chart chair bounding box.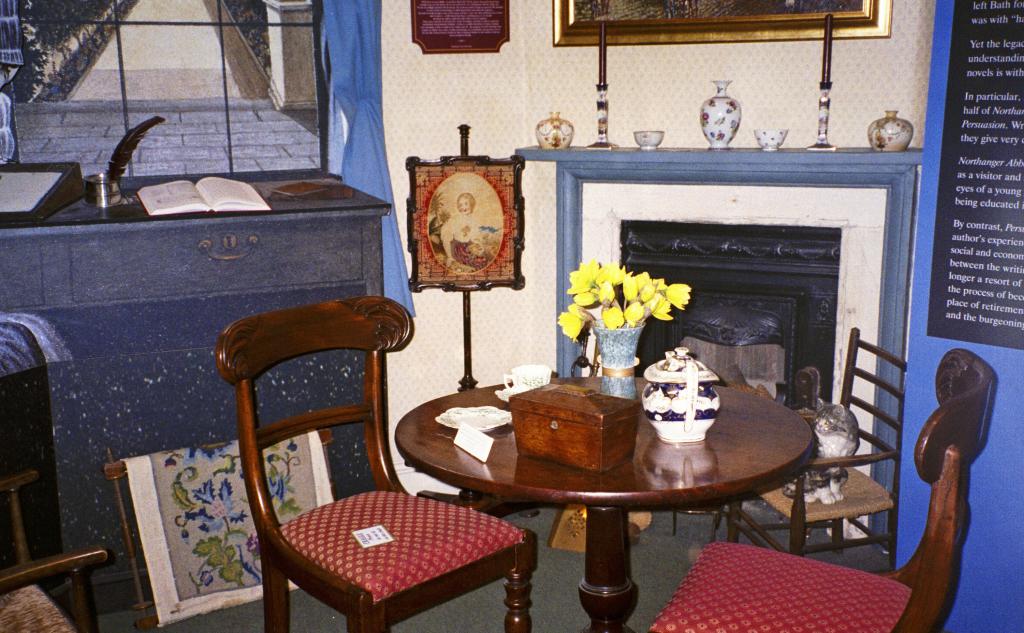
Charted: {"x1": 724, "y1": 325, "x2": 909, "y2": 577}.
